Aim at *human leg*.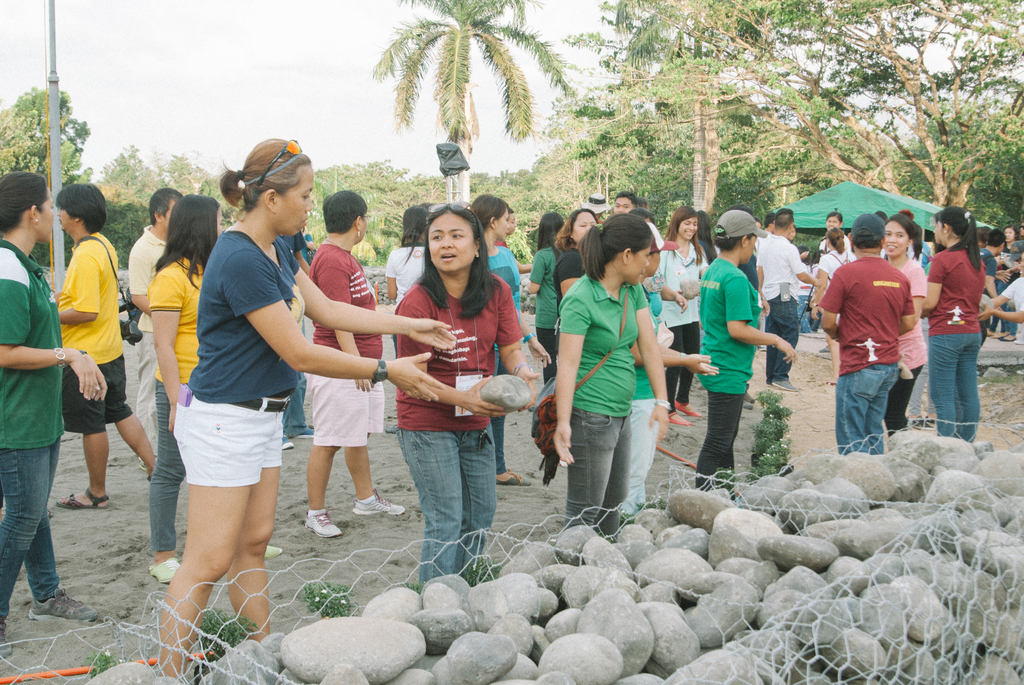
Aimed at select_region(399, 437, 457, 602).
